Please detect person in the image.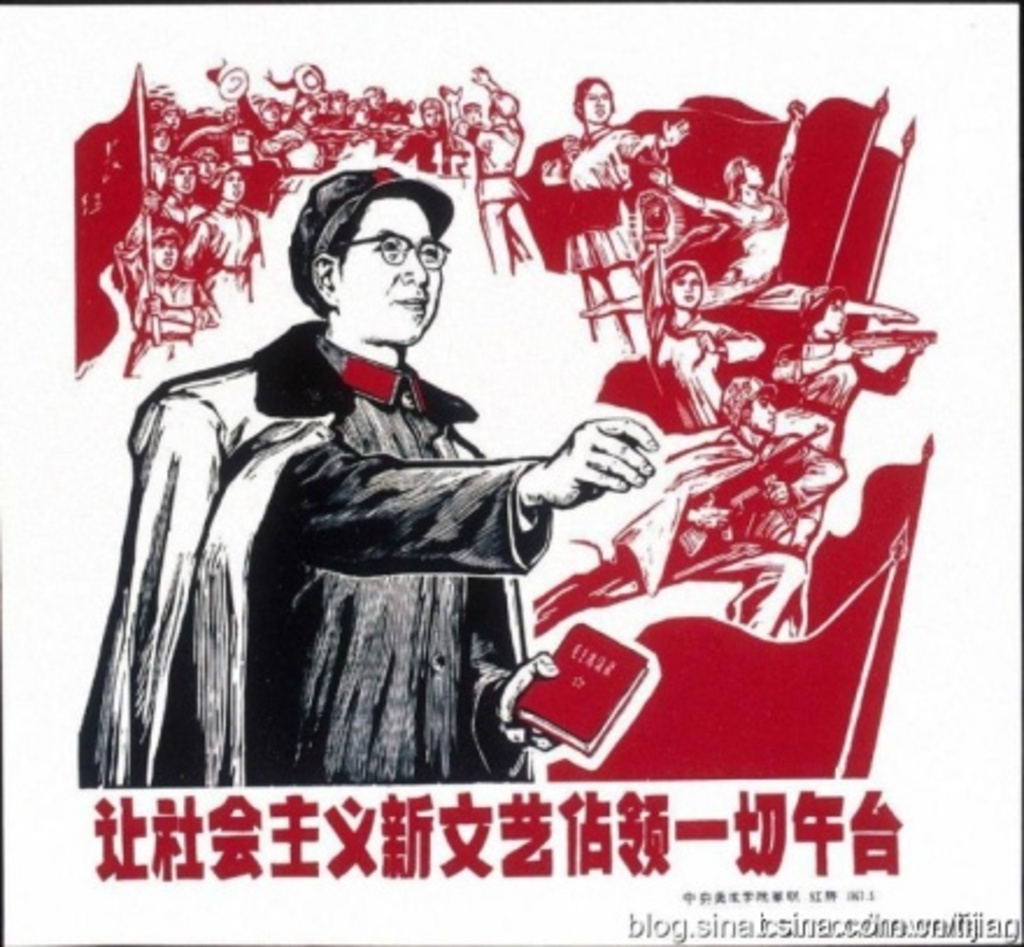
left=521, top=372, right=852, bottom=638.
